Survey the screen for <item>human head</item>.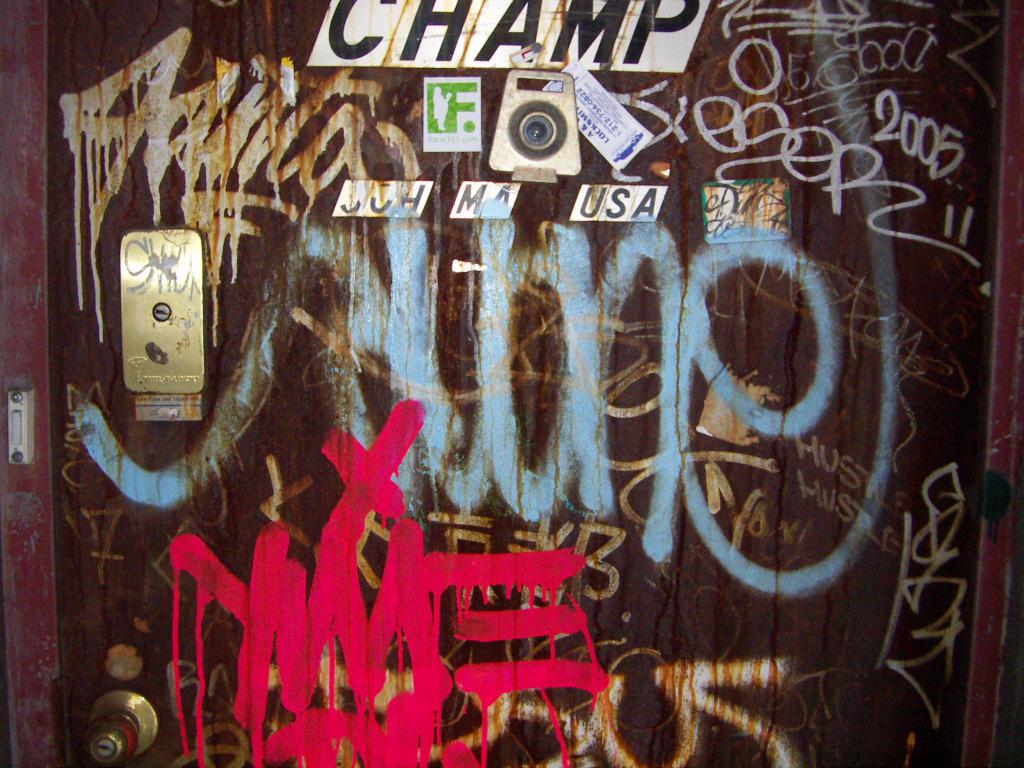
Survey found: rect(687, 228, 867, 474).
